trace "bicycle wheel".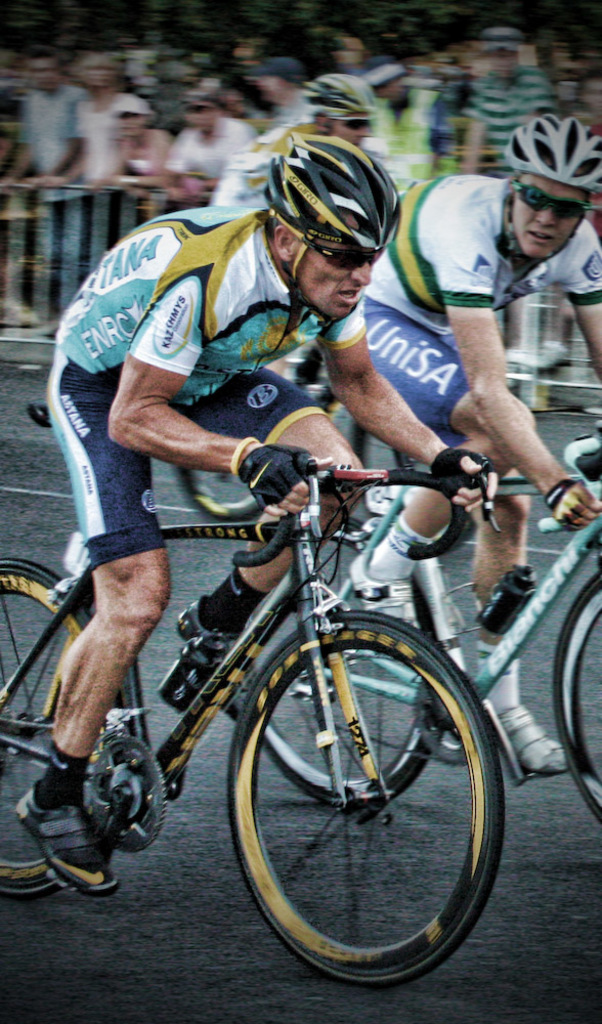
Traced to 355 401 477 548.
